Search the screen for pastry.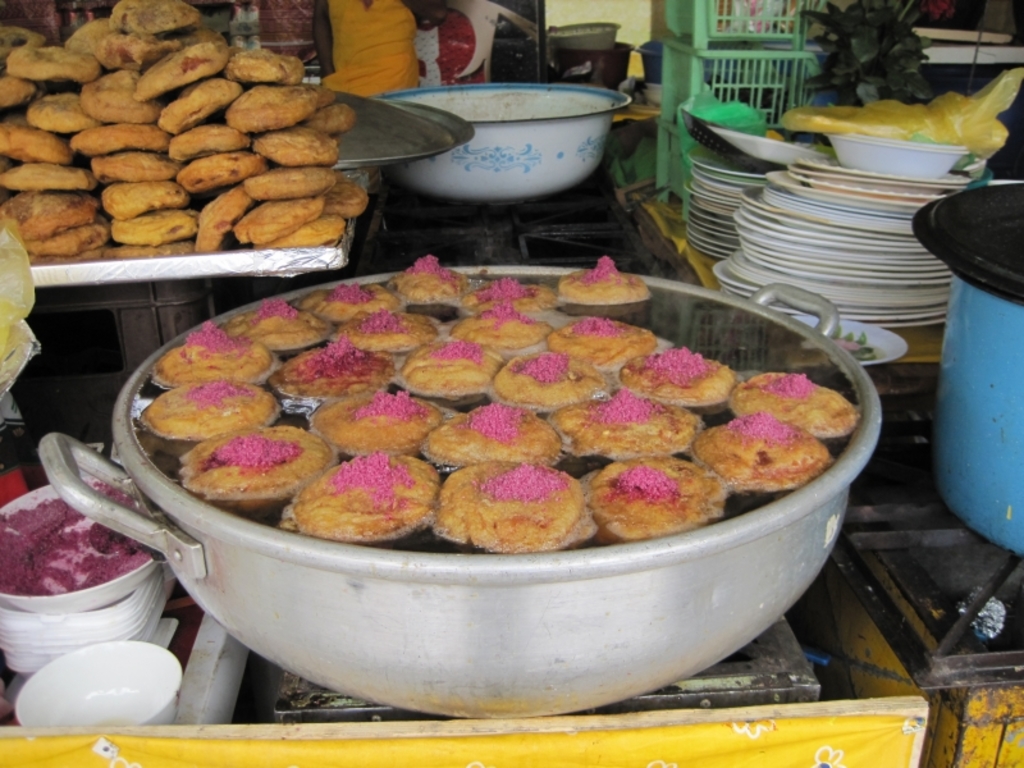
Found at region(223, 293, 334, 352).
